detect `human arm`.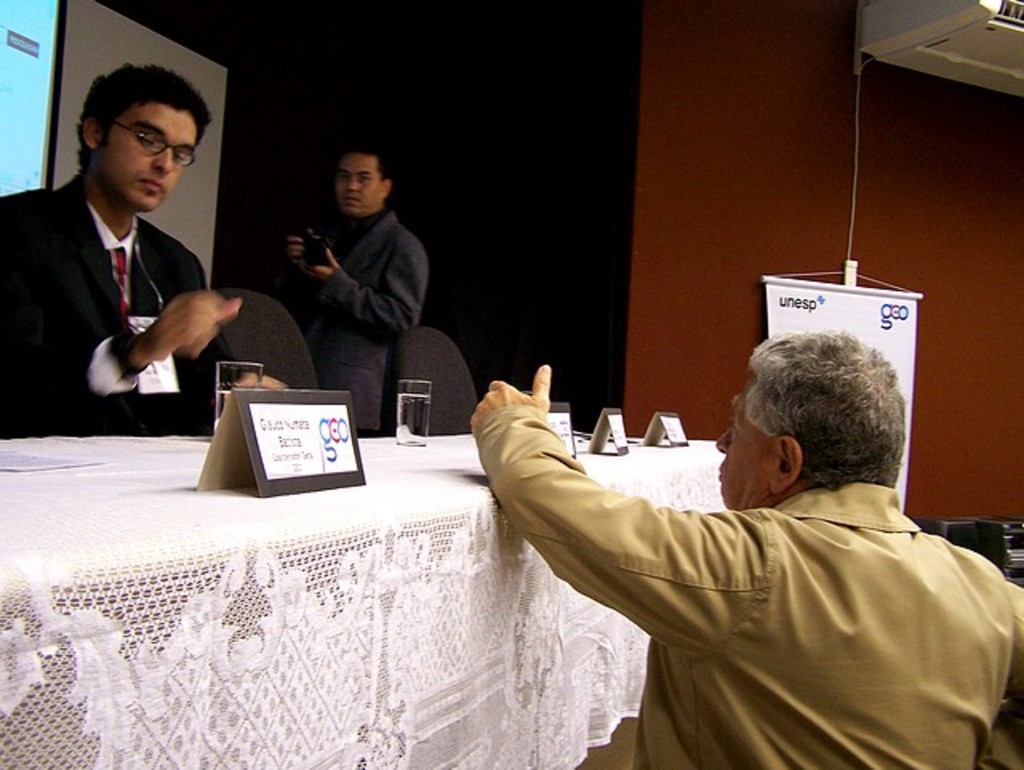
Detected at box(272, 221, 322, 277).
